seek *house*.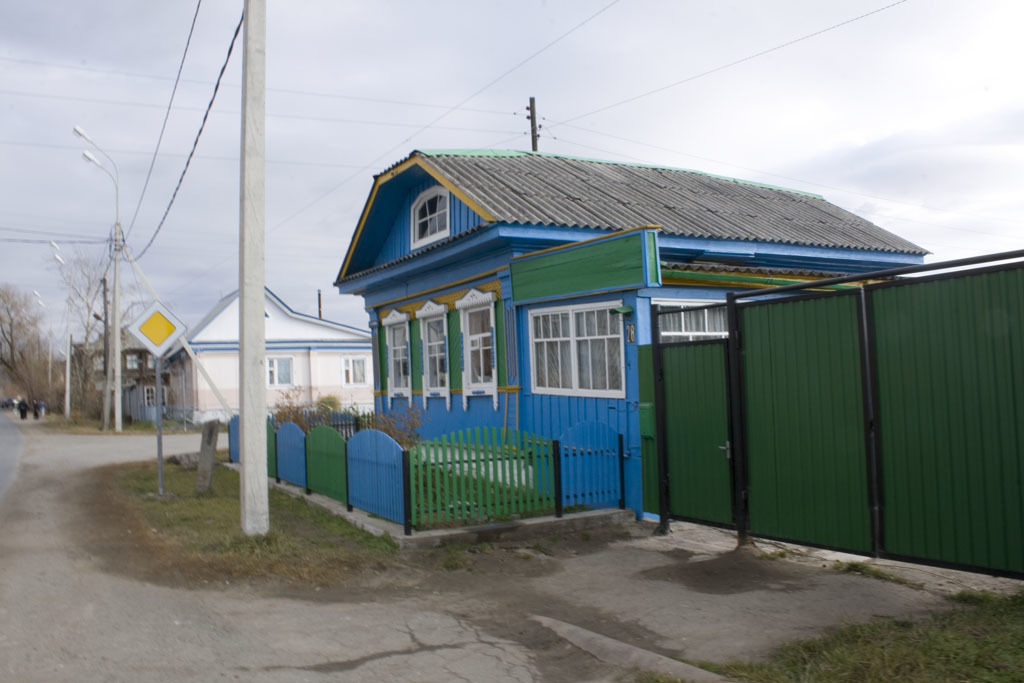
box=[315, 118, 960, 561].
